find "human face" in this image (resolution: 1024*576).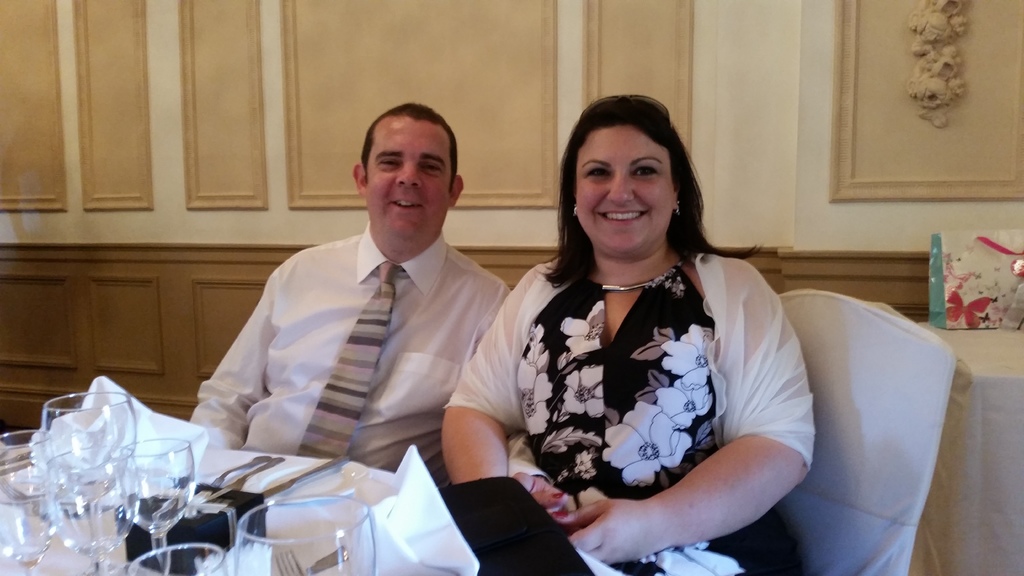
pyautogui.locateOnScreen(362, 111, 455, 247).
